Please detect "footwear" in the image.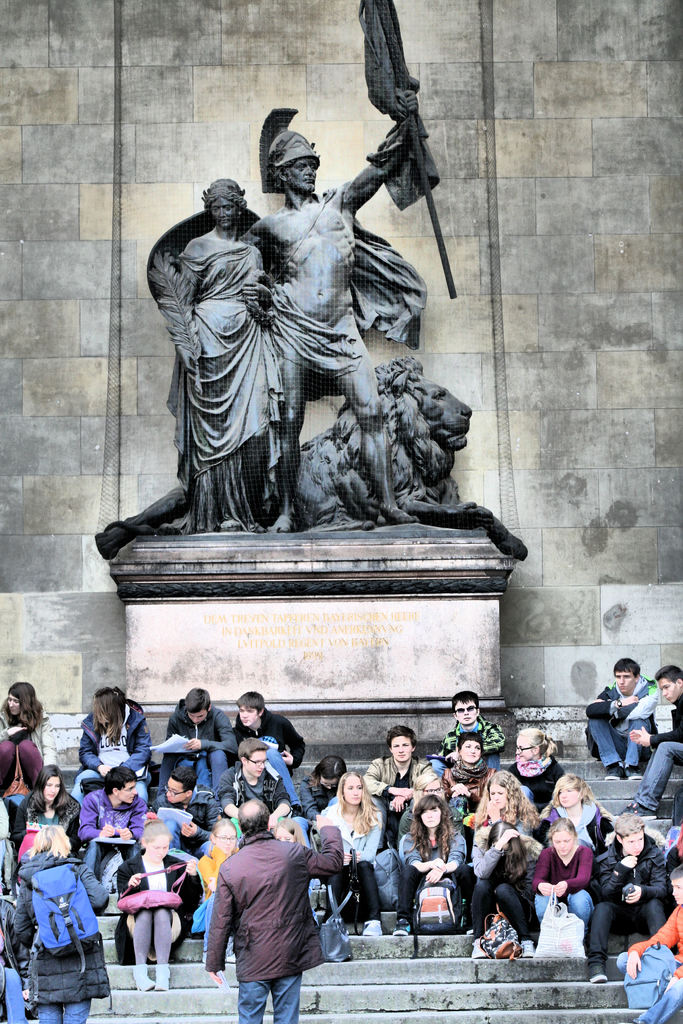
{"x1": 391, "y1": 915, "x2": 411, "y2": 940}.
